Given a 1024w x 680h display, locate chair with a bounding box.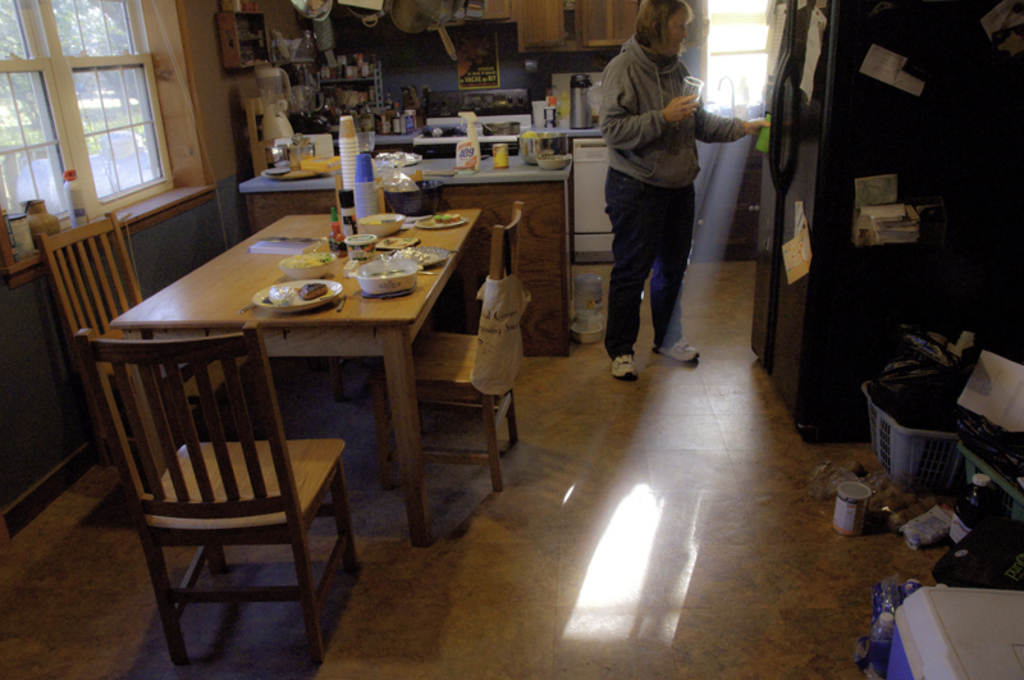
Located: x1=325, y1=177, x2=426, y2=407.
